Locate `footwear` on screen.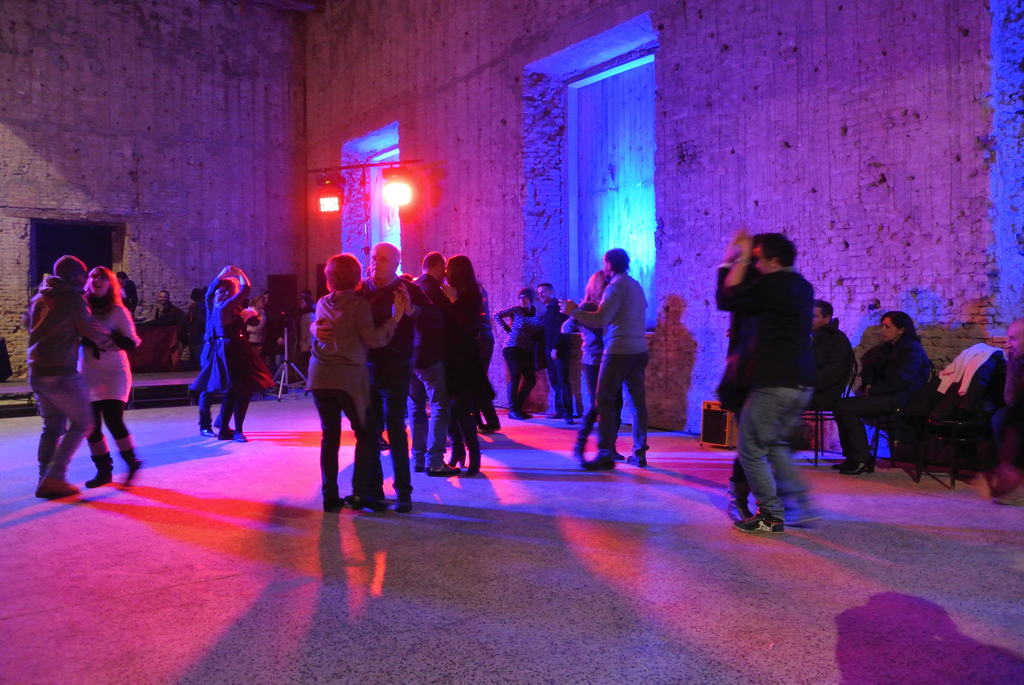
On screen at crop(426, 463, 461, 477).
